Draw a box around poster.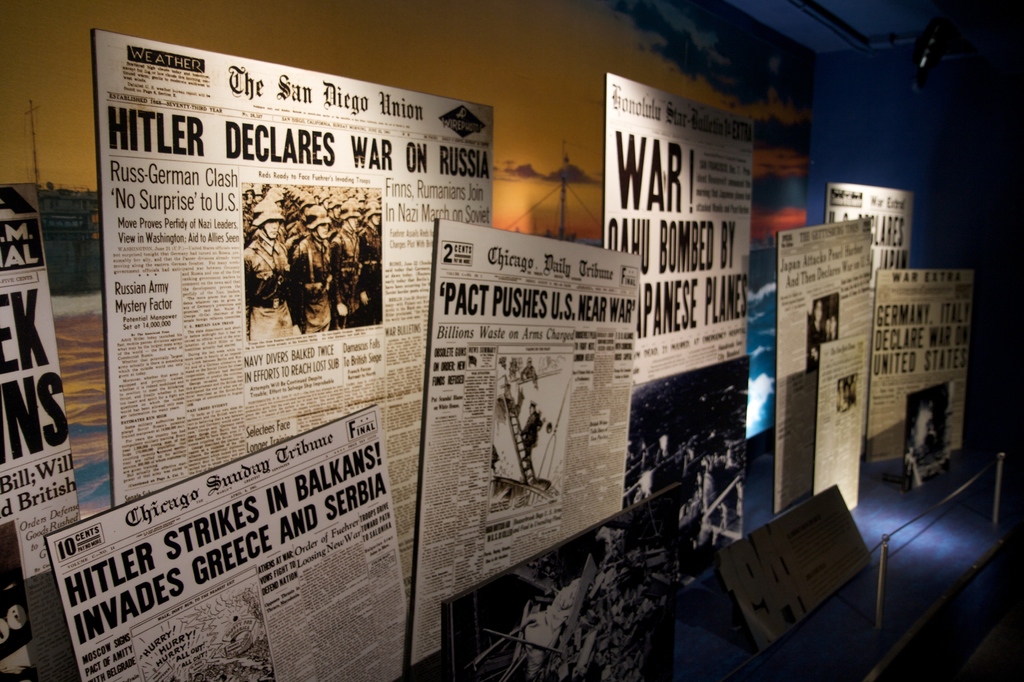
bbox=[826, 179, 916, 266].
